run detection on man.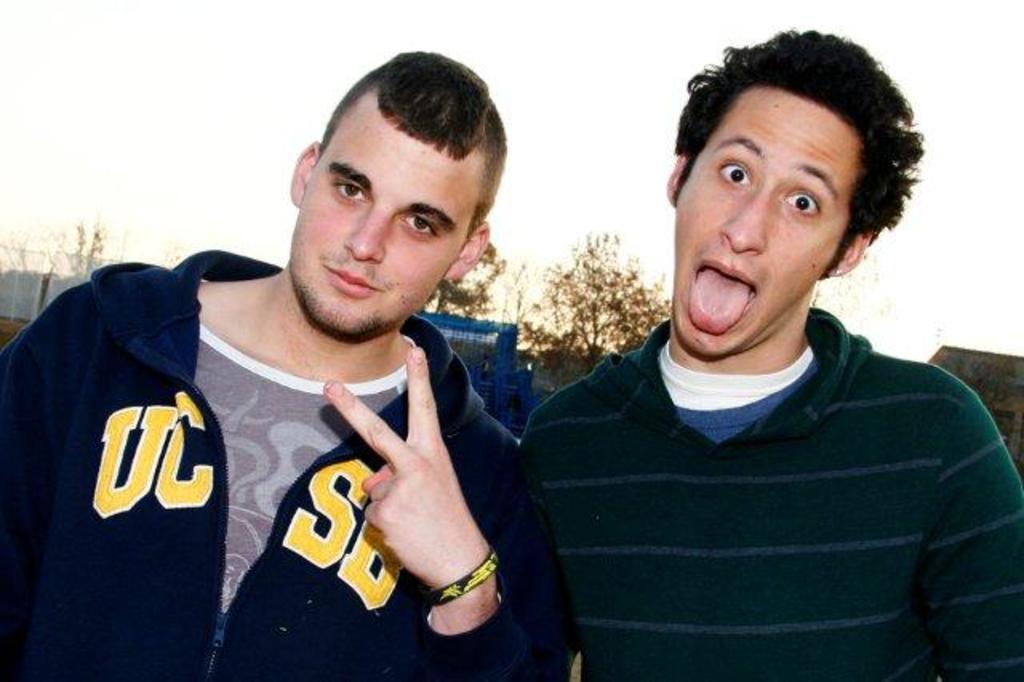
Result: bbox=[522, 26, 1022, 680].
